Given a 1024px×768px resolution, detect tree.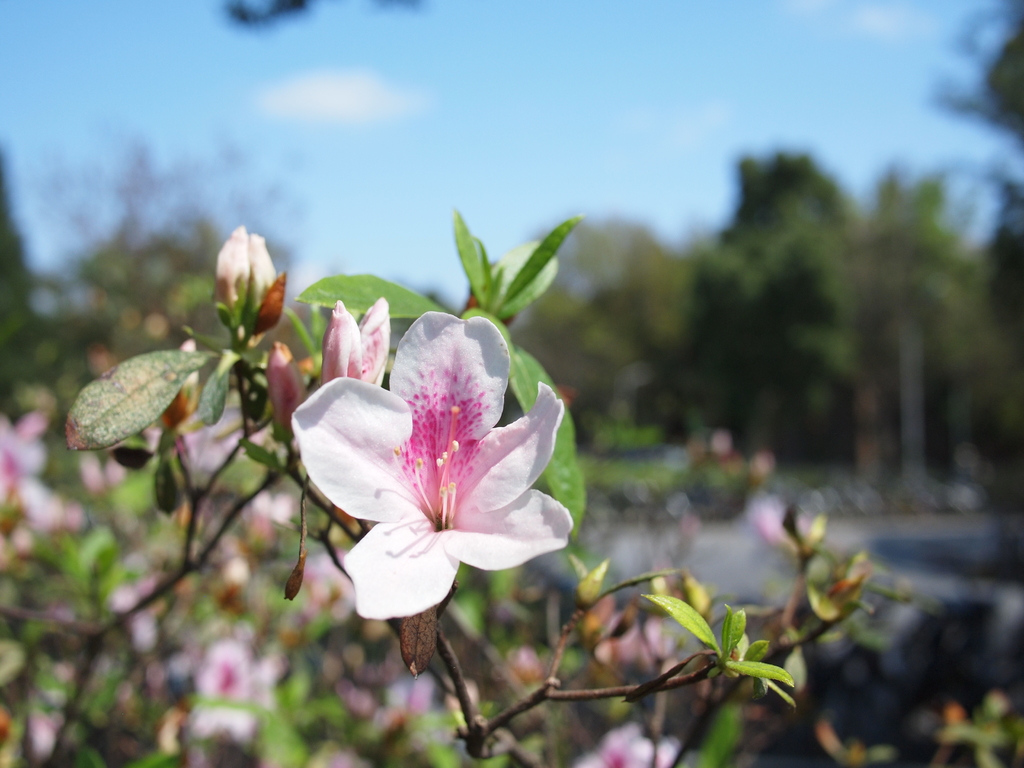
[670, 152, 865, 479].
